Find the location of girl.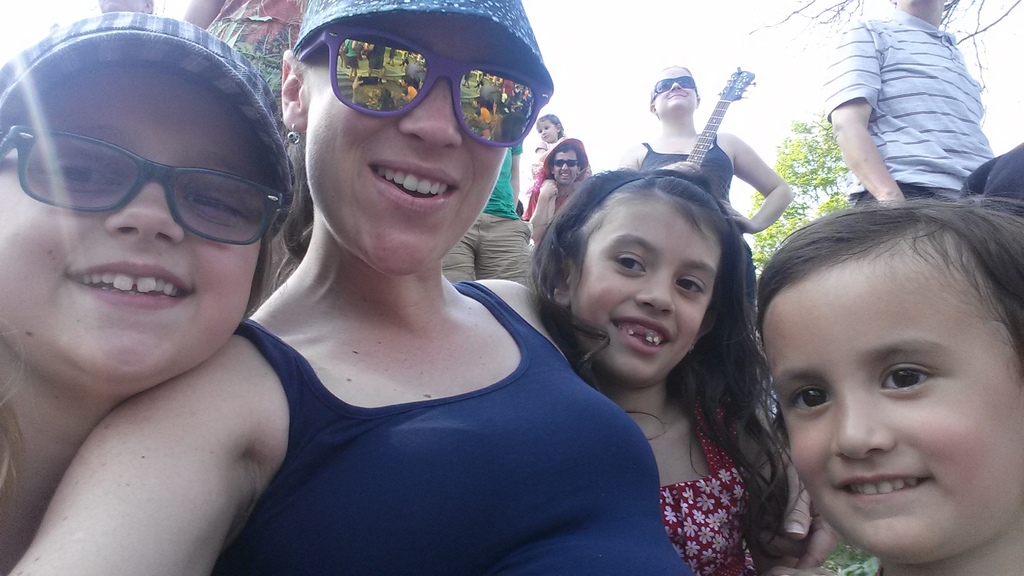
Location: (0, 10, 298, 572).
